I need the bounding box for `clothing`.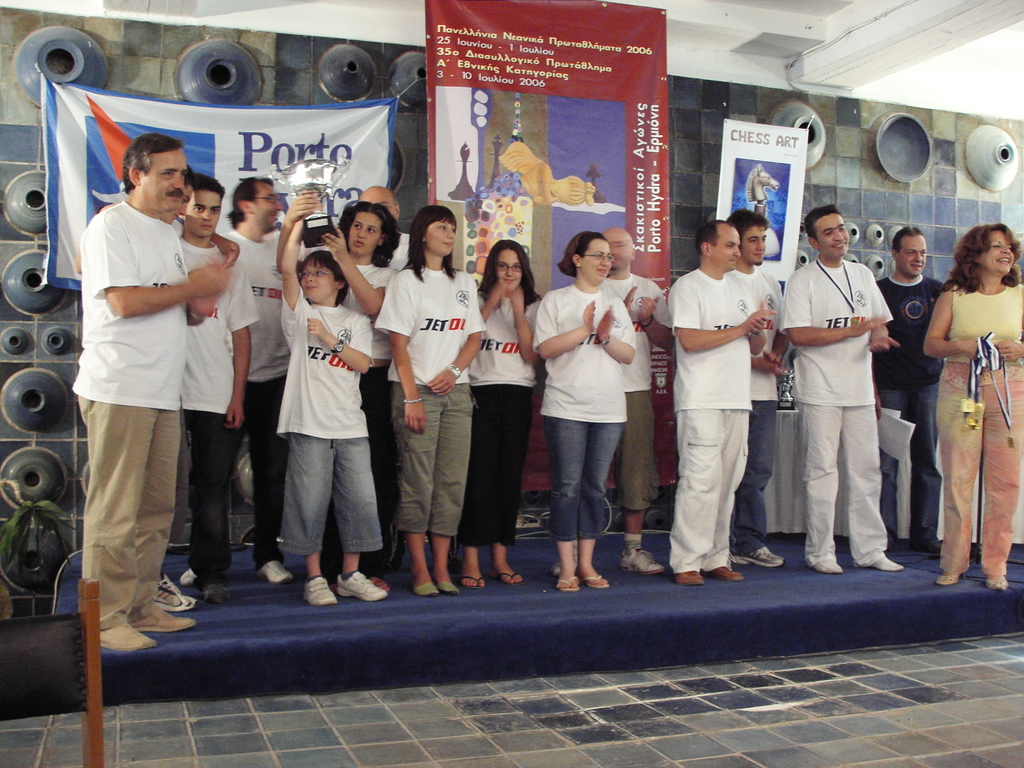
Here it is: (x1=68, y1=193, x2=189, y2=631).
